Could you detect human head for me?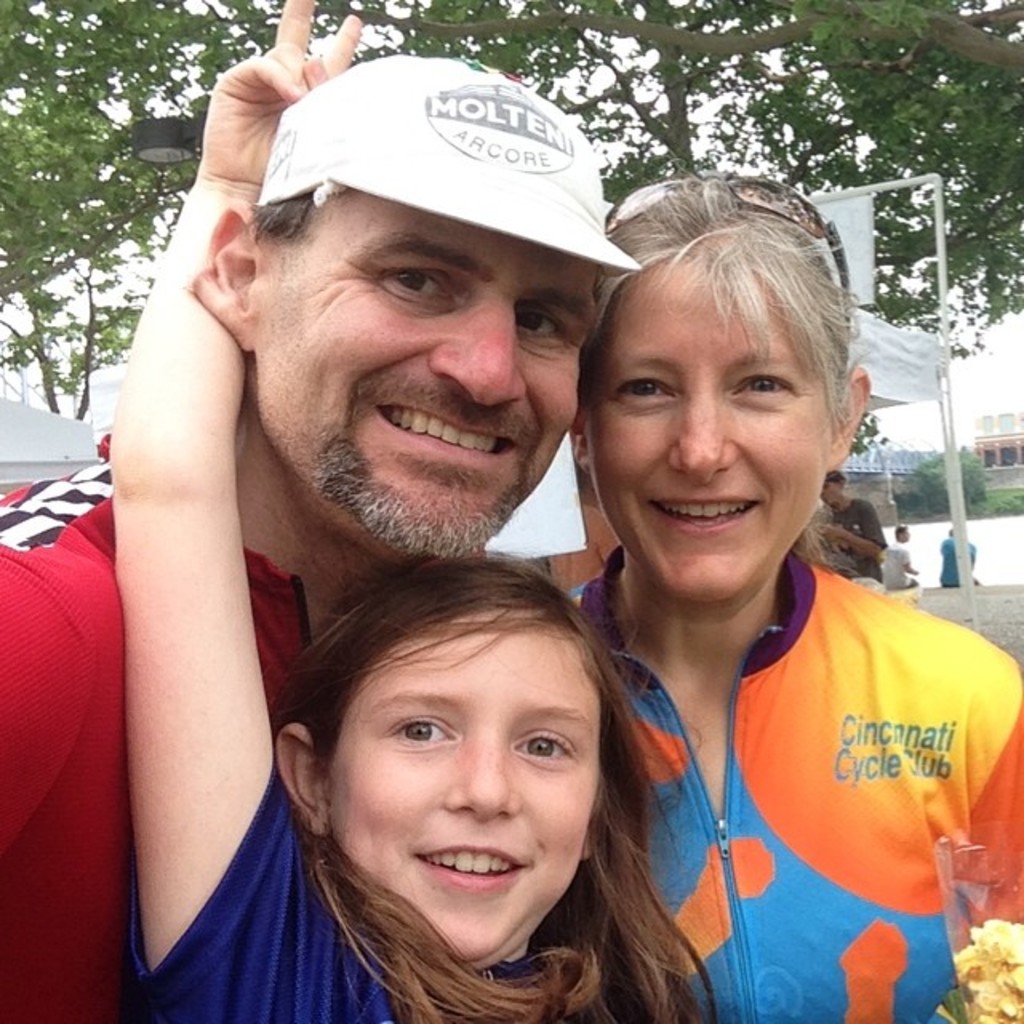
Detection result: BBox(186, 54, 643, 573).
